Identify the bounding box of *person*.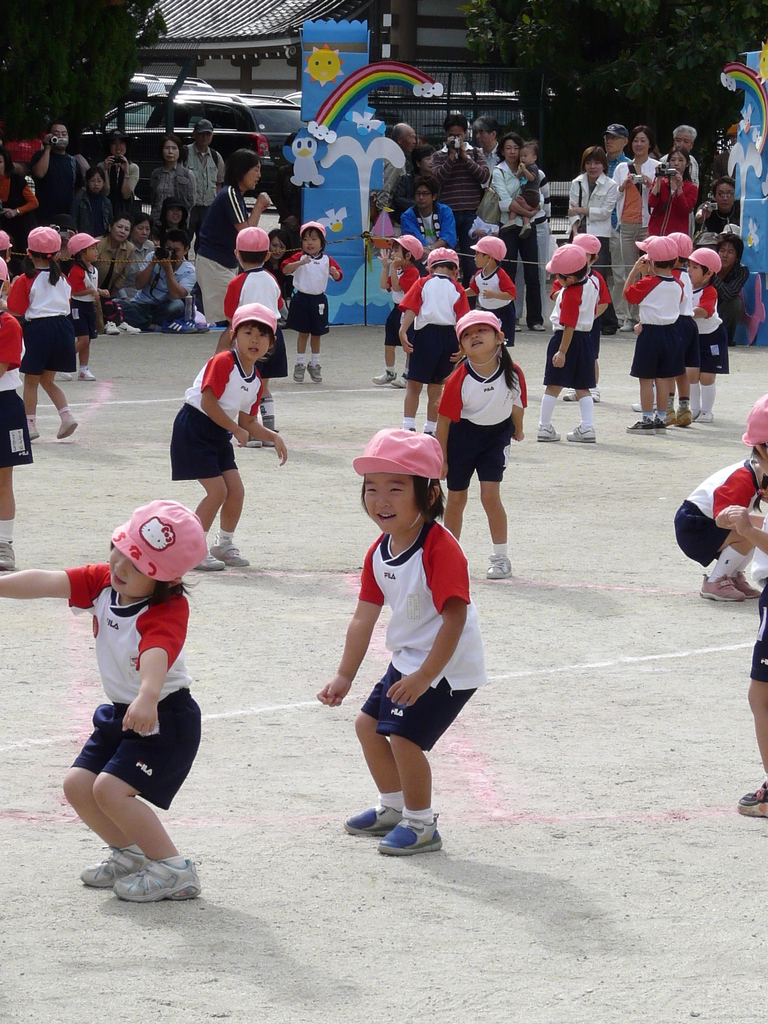
box(657, 445, 767, 605).
